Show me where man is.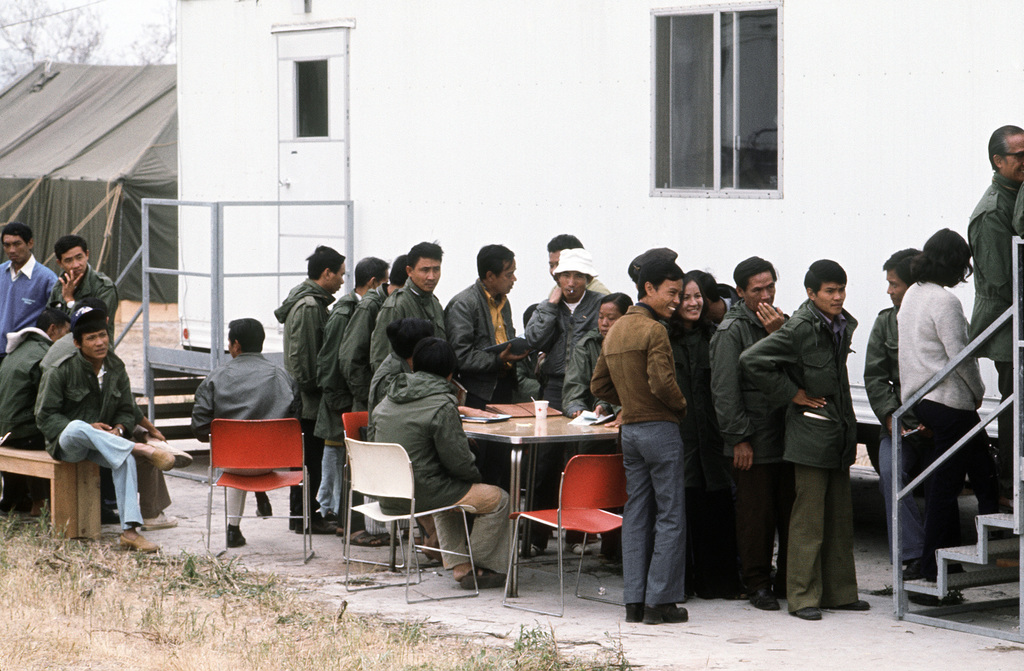
man is at locate(282, 241, 370, 549).
